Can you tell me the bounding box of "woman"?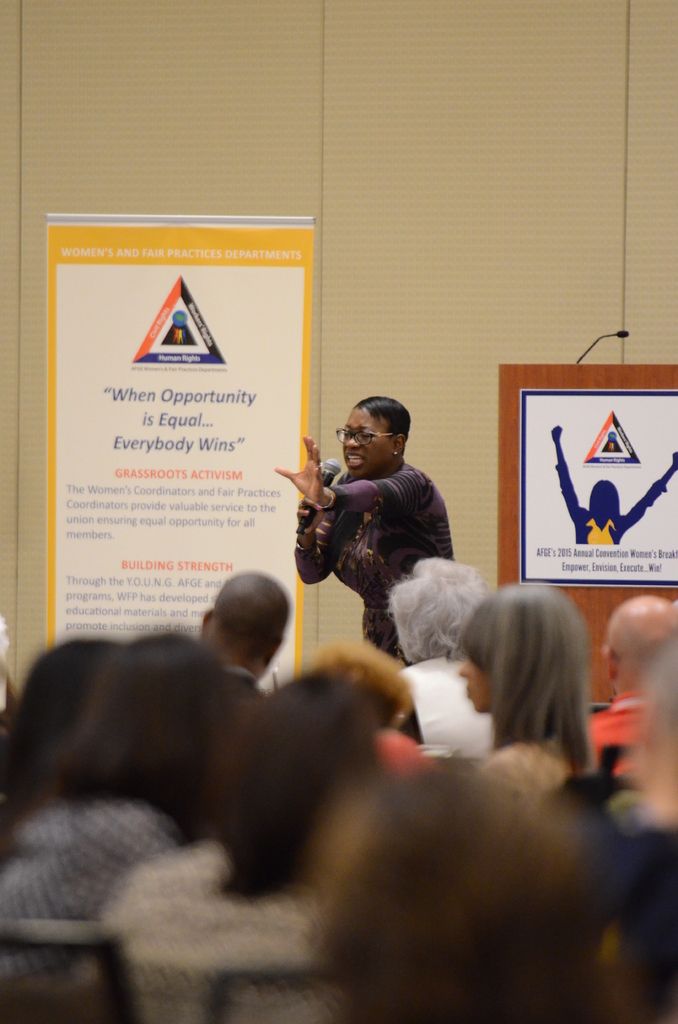
select_region(0, 633, 230, 981).
